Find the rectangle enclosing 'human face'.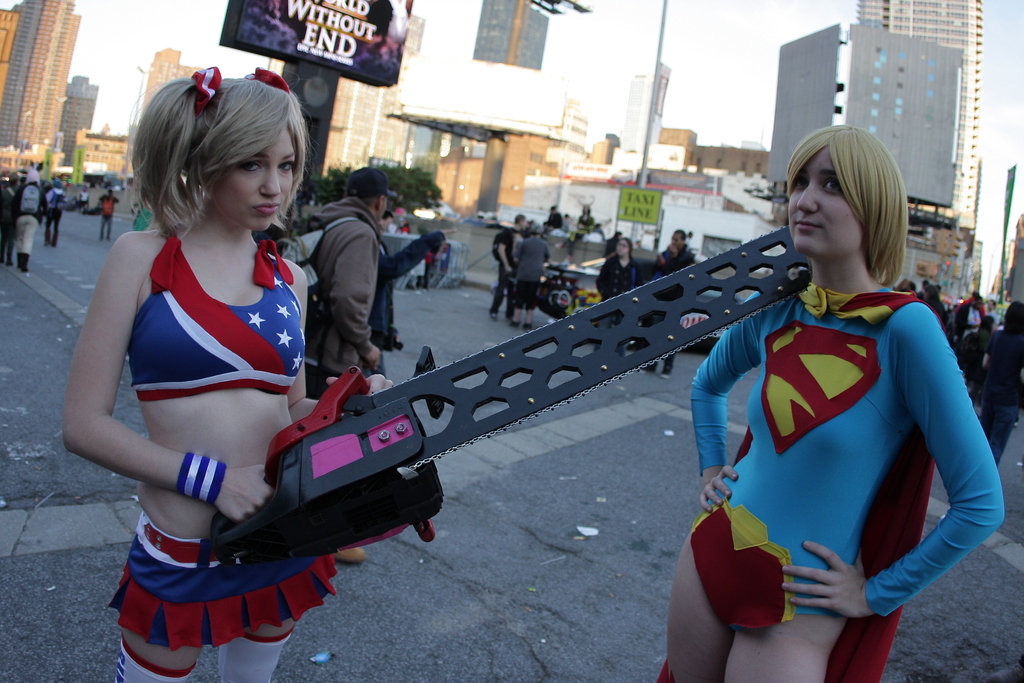
crop(618, 240, 630, 258).
